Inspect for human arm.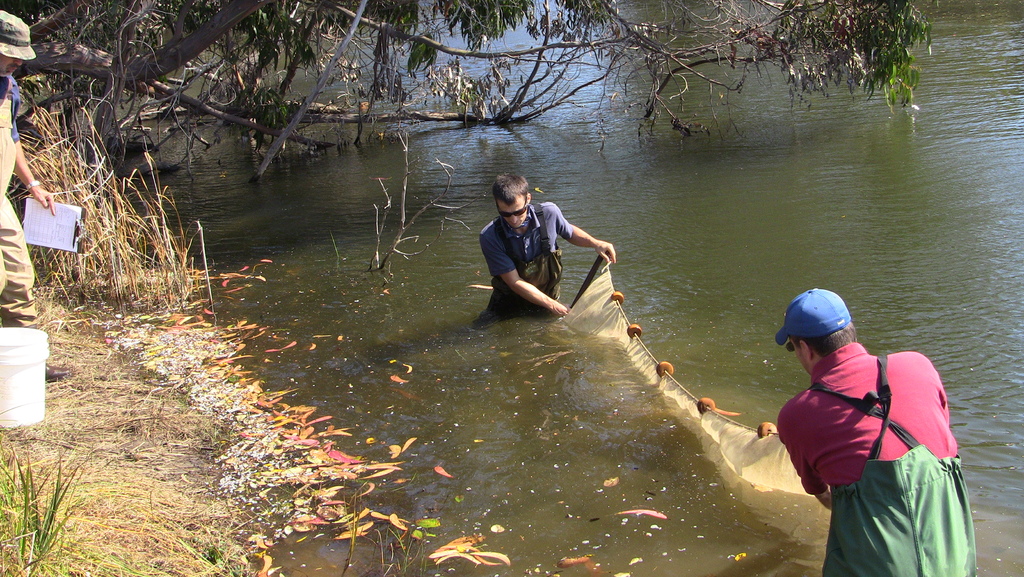
Inspection: BBox(778, 405, 831, 510).
